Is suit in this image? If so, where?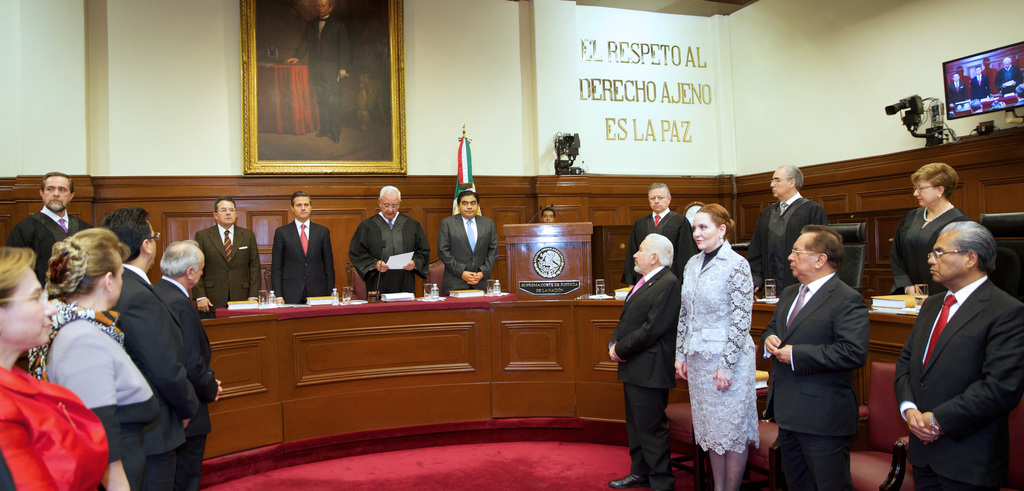
Yes, at crop(0, 208, 94, 286).
